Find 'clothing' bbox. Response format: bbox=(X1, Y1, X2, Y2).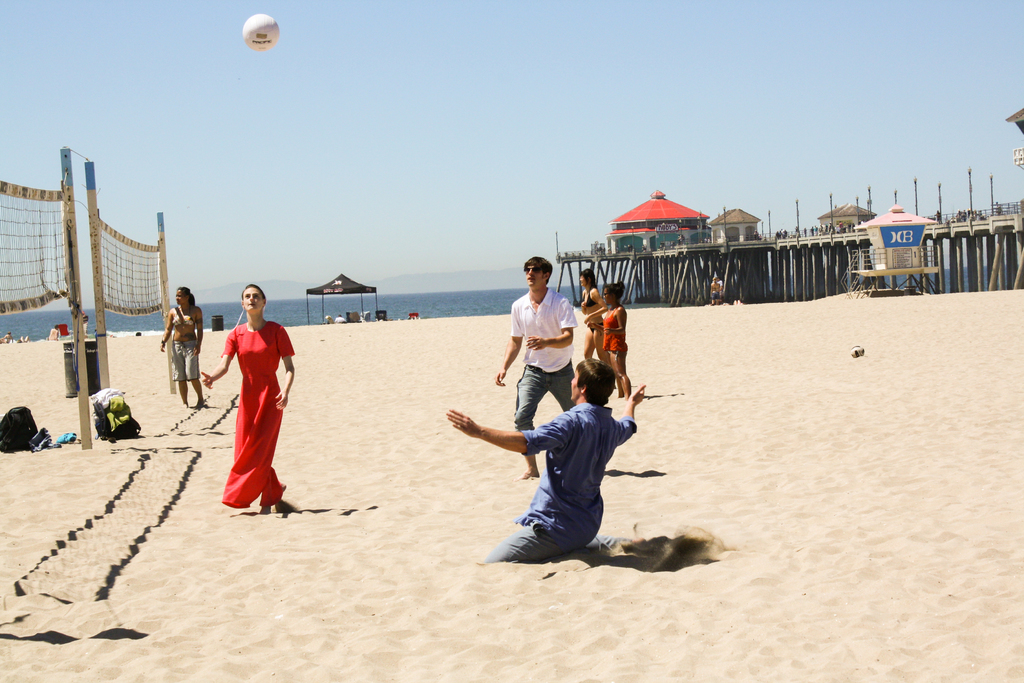
bbox=(608, 305, 627, 350).
